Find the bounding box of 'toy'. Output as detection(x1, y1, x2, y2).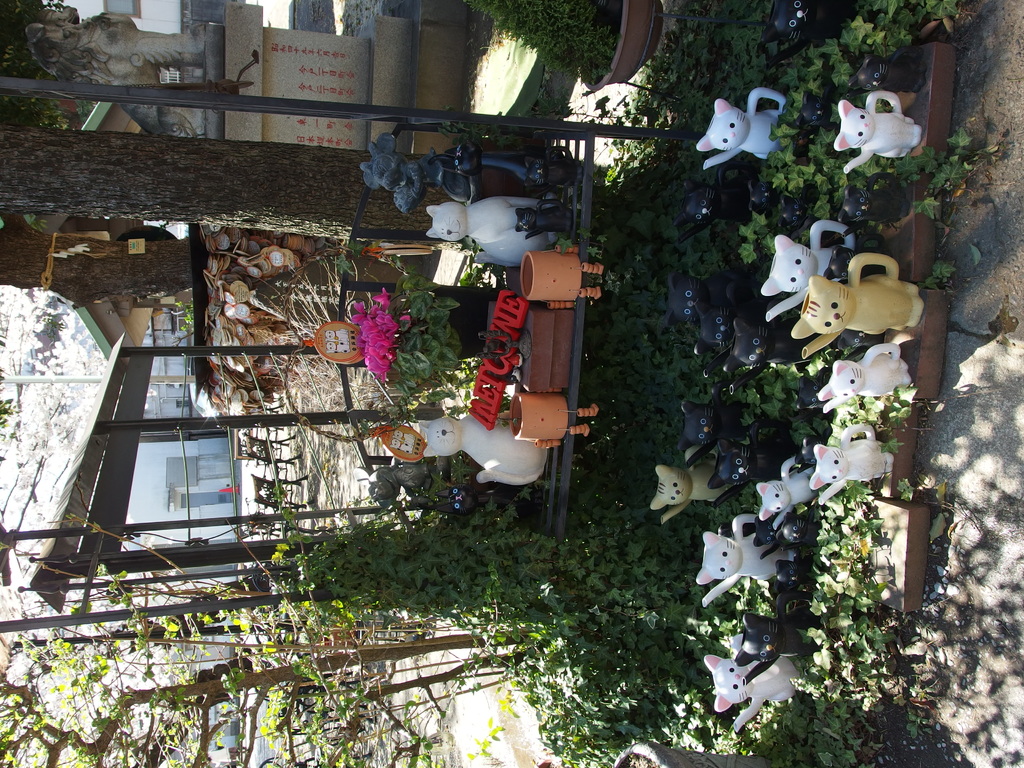
detection(808, 422, 893, 504).
